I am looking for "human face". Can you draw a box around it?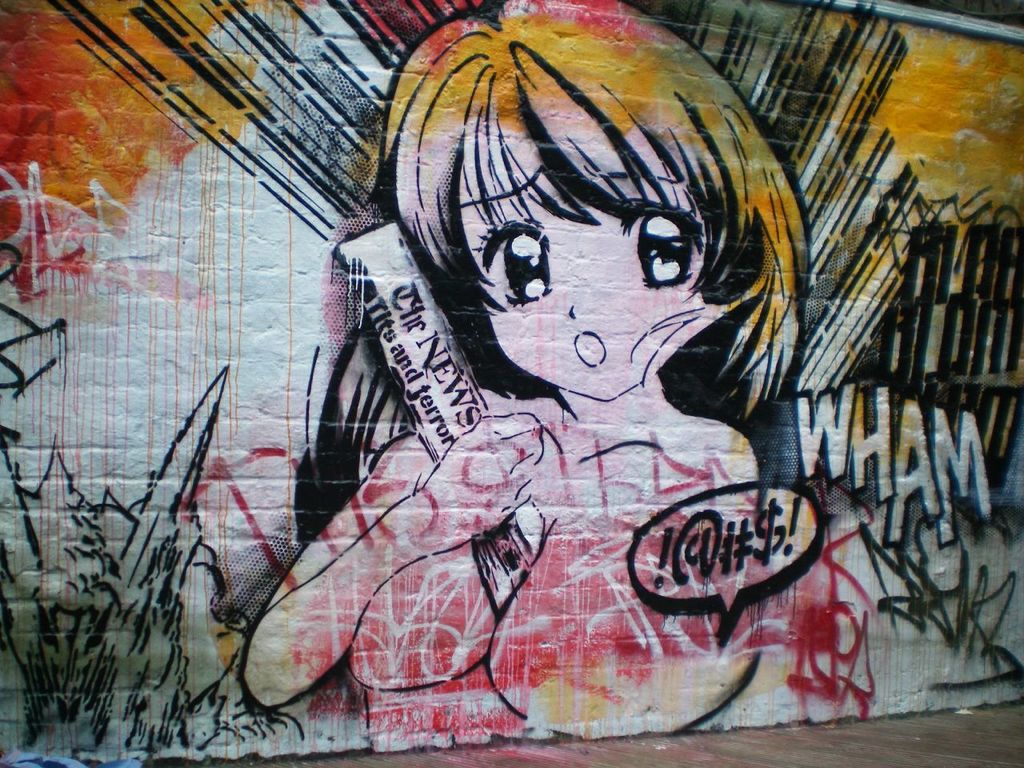
Sure, the bounding box is 464:186:752:402.
